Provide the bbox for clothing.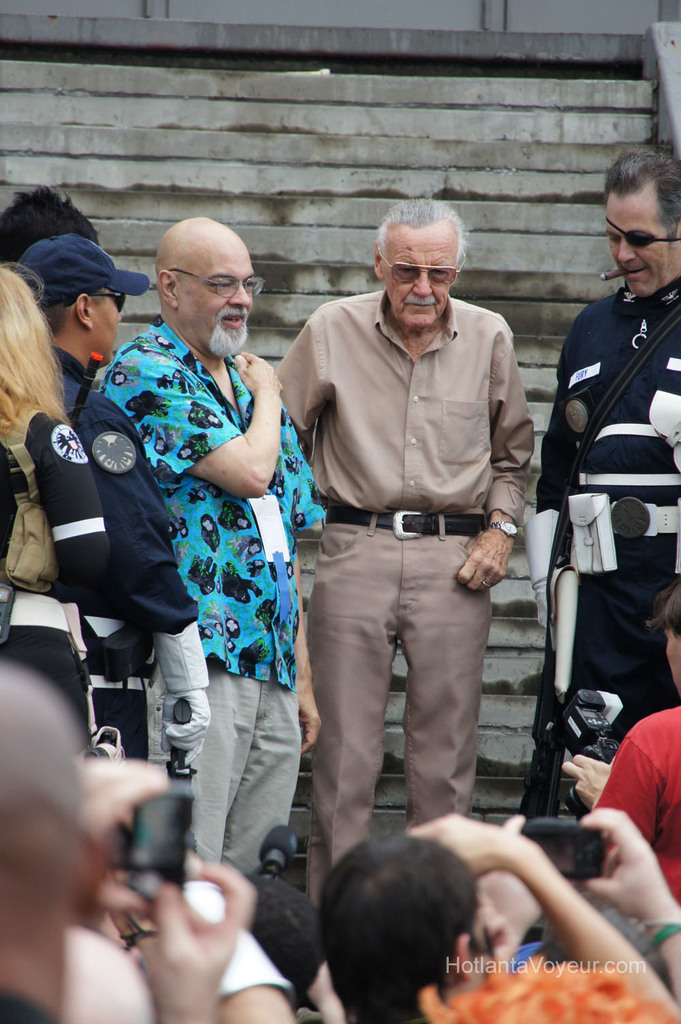
detection(535, 275, 680, 822).
